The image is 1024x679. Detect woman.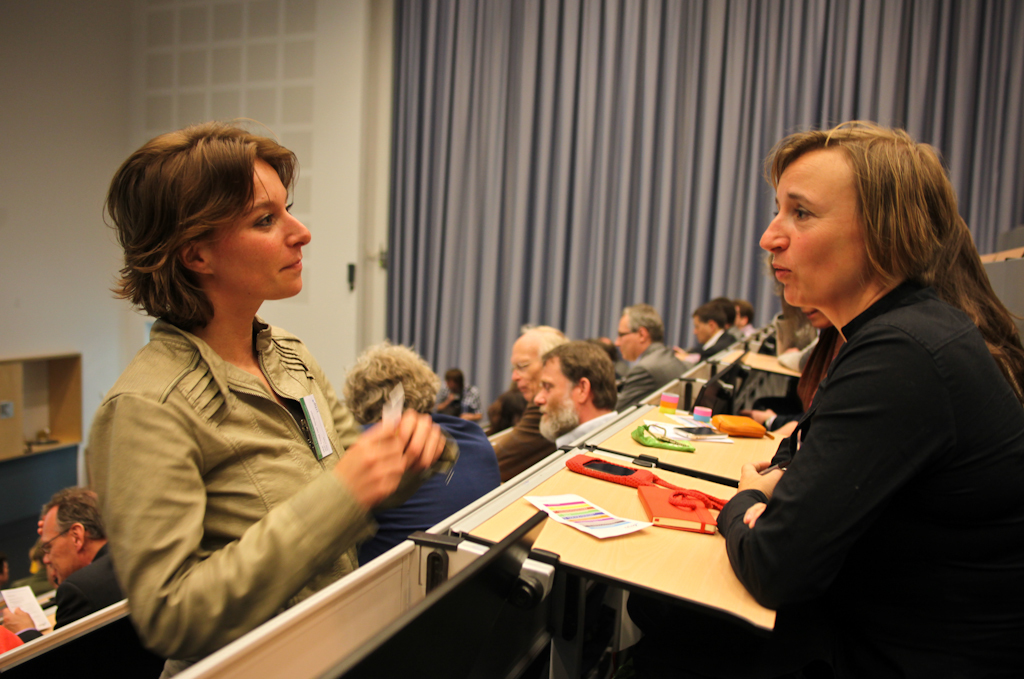
Detection: {"x1": 92, "y1": 138, "x2": 405, "y2": 678}.
